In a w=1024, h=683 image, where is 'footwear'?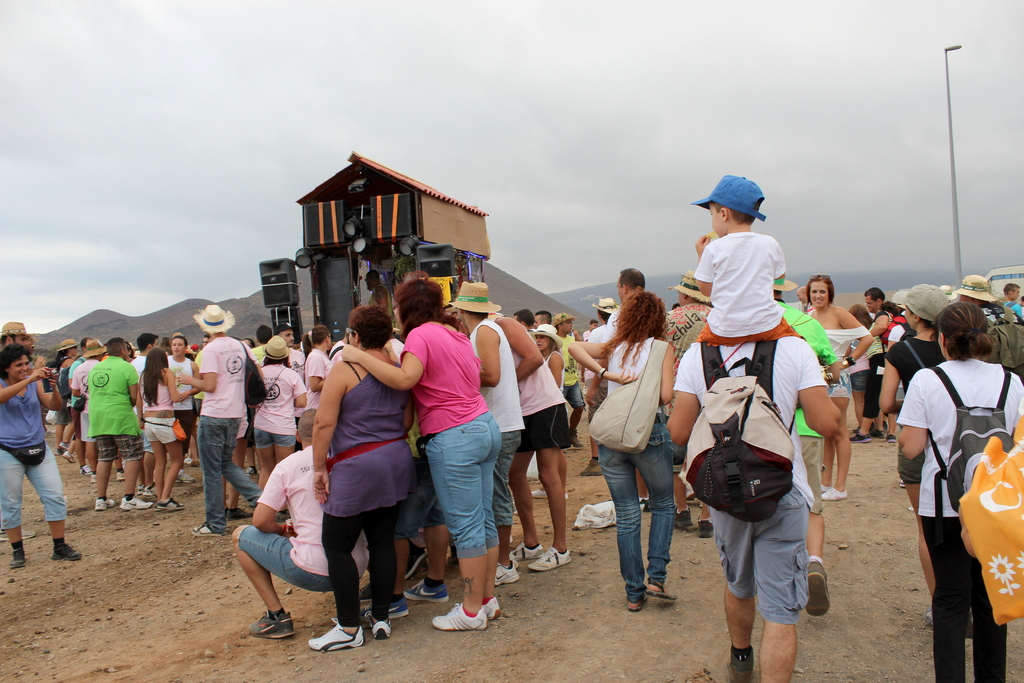
[10, 548, 27, 568].
